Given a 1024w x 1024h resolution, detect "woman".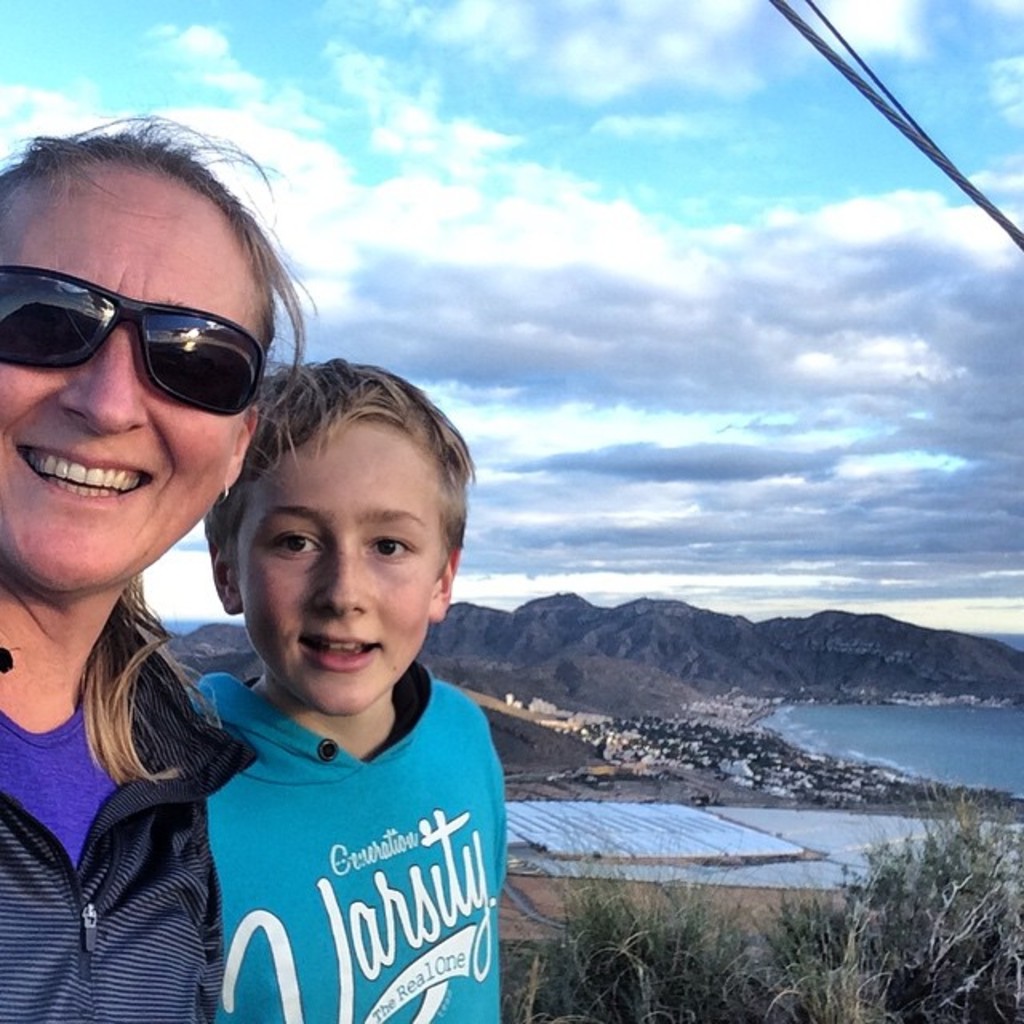
crop(6, 154, 312, 989).
